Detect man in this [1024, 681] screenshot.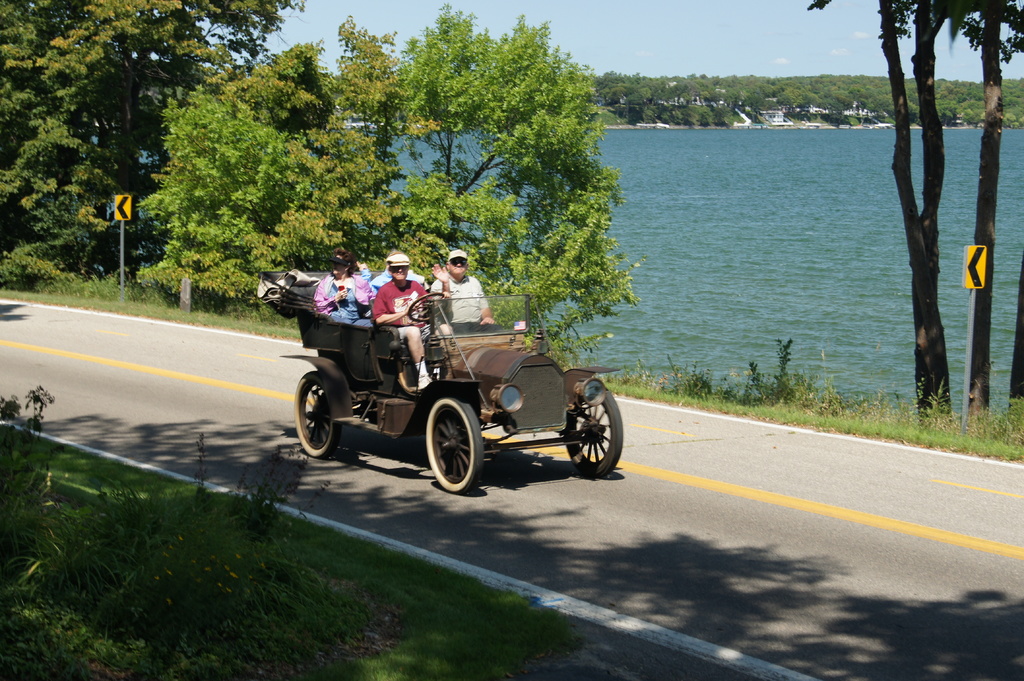
Detection: l=371, t=246, r=452, b=395.
